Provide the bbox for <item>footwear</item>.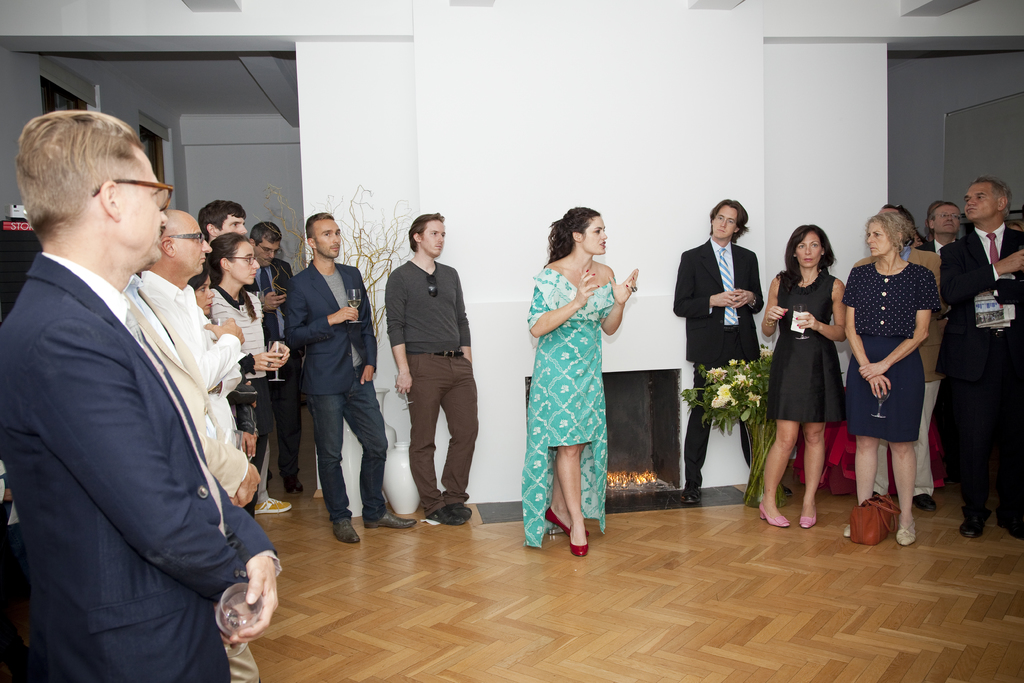
(900, 517, 918, 546).
